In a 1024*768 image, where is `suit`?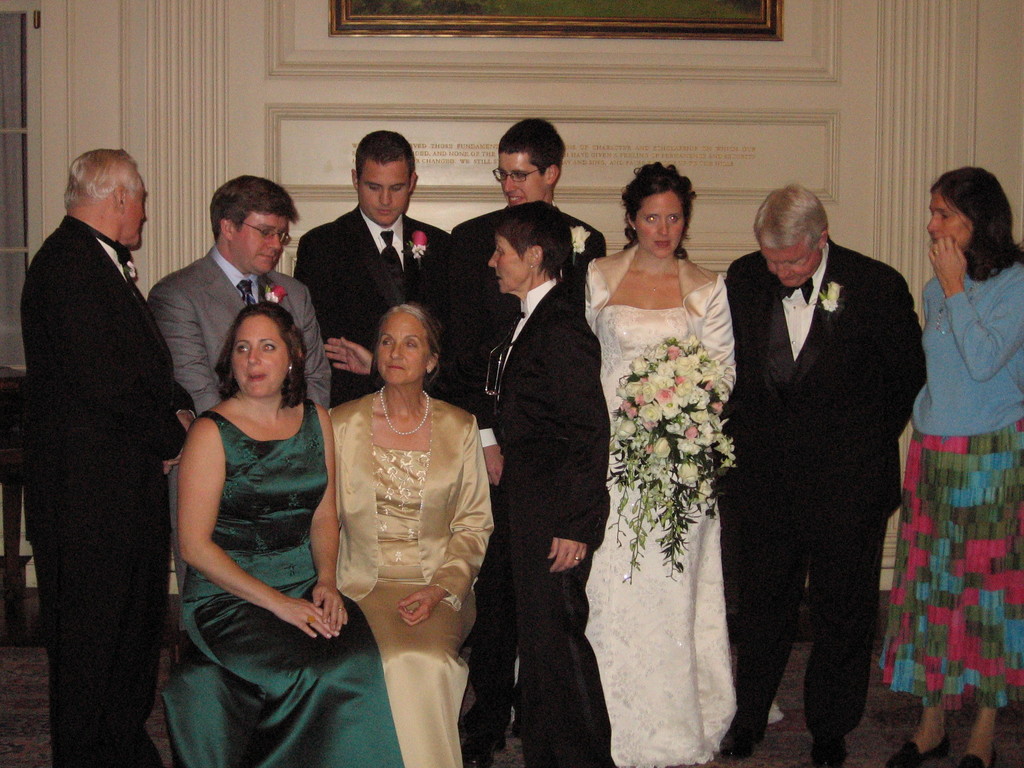
[487,282,615,765].
